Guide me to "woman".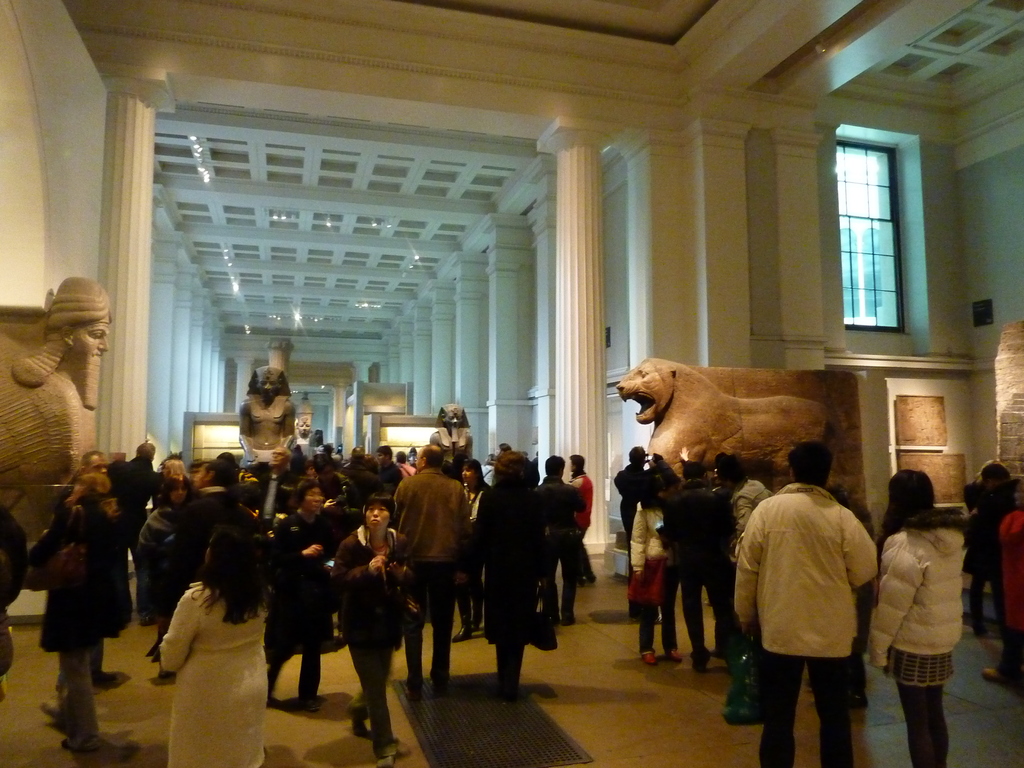
Guidance: 871 467 970 767.
